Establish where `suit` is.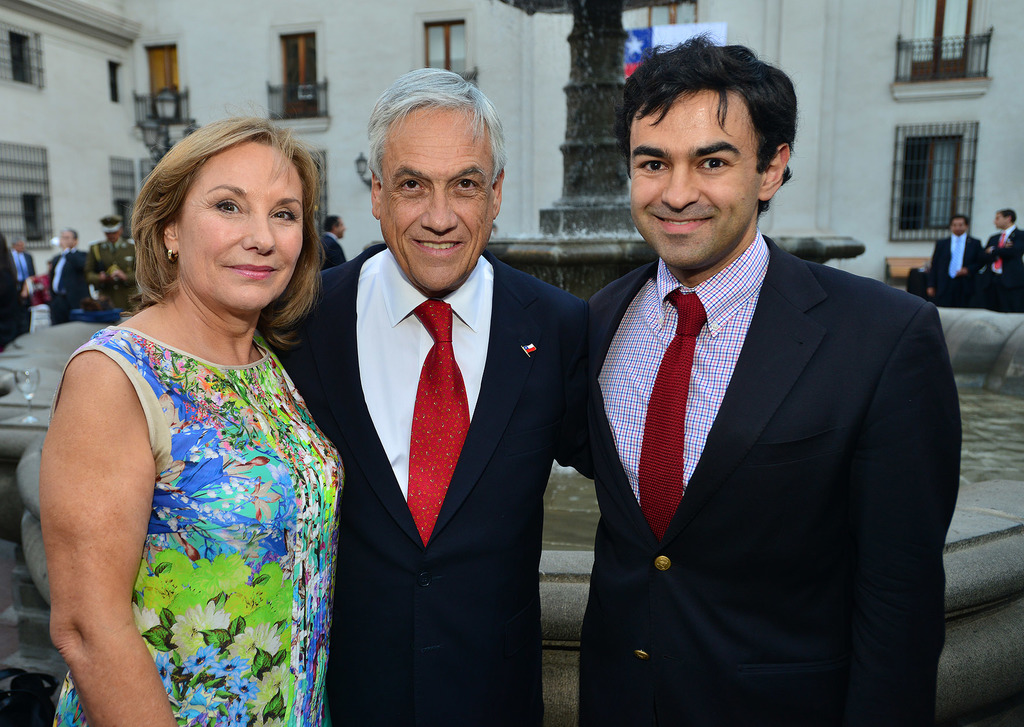
Established at BBox(46, 245, 92, 325).
